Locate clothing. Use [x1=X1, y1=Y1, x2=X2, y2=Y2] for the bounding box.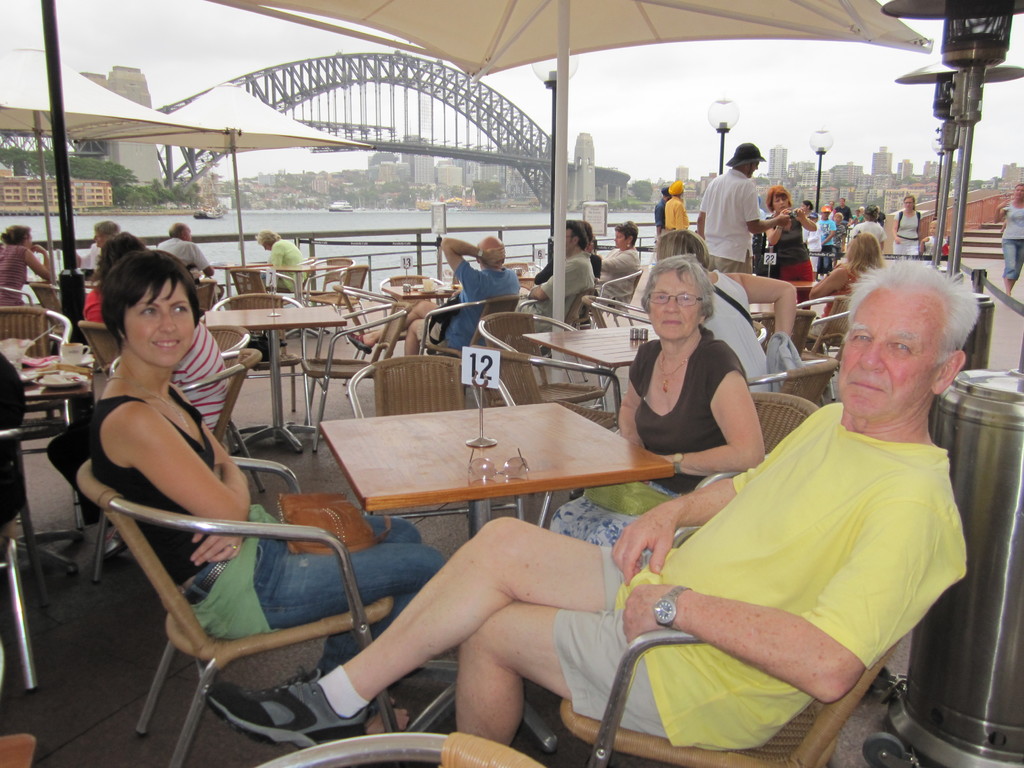
[x1=705, y1=268, x2=769, y2=385].
